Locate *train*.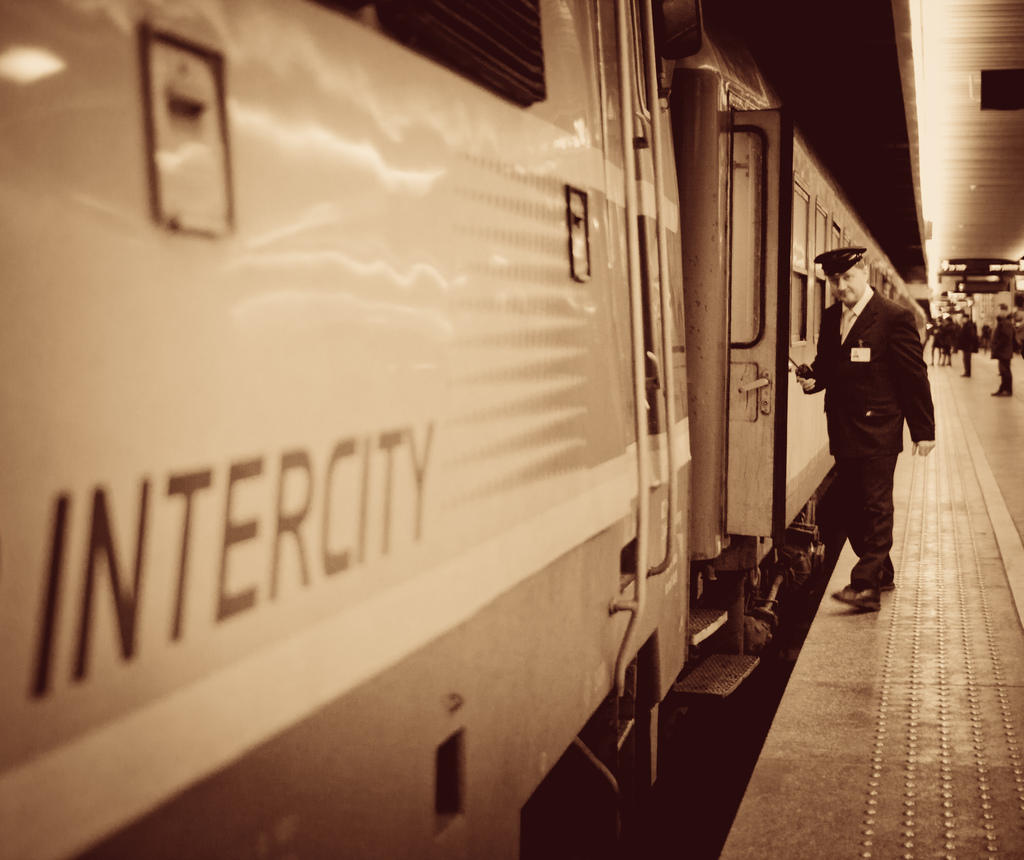
Bounding box: left=0, top=2, right=922, bottom=859.
